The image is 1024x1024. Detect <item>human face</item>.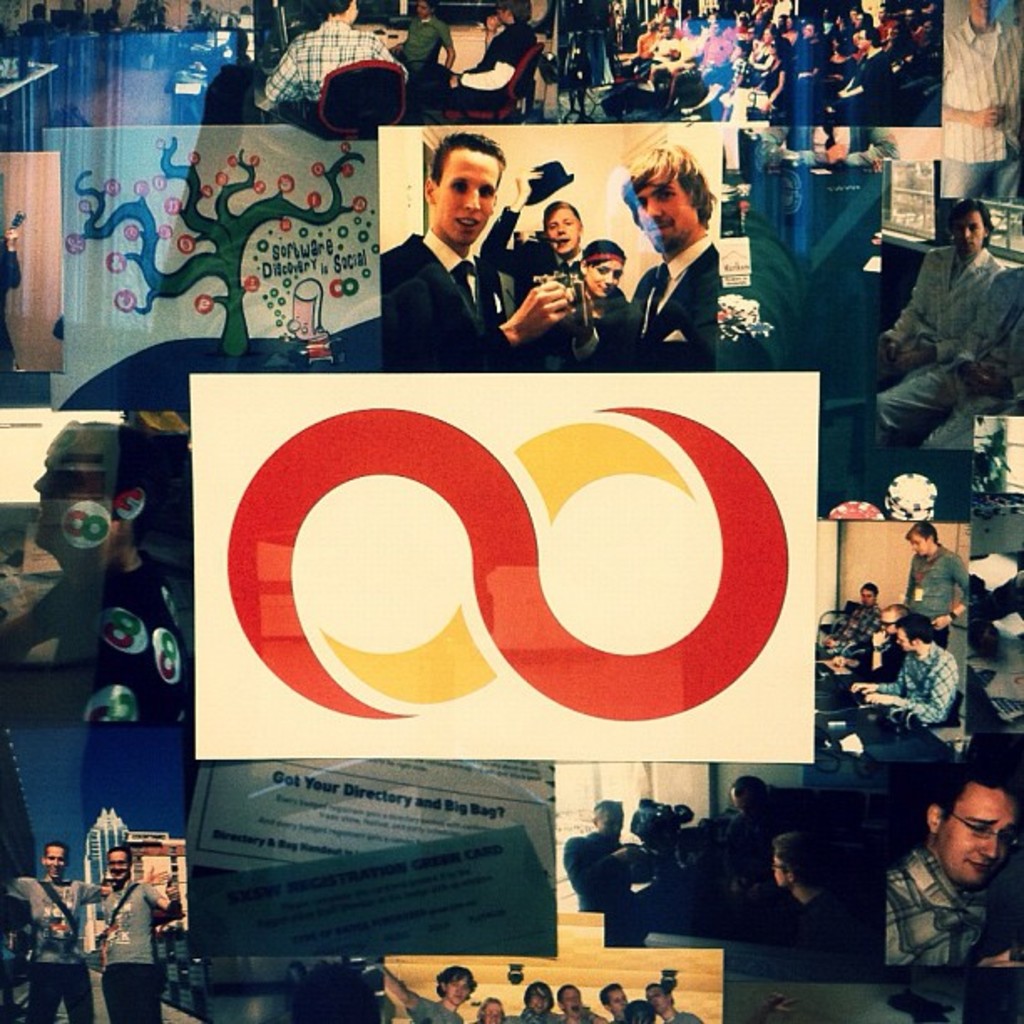
Detection: bbox(639, 186, 694, 254).
